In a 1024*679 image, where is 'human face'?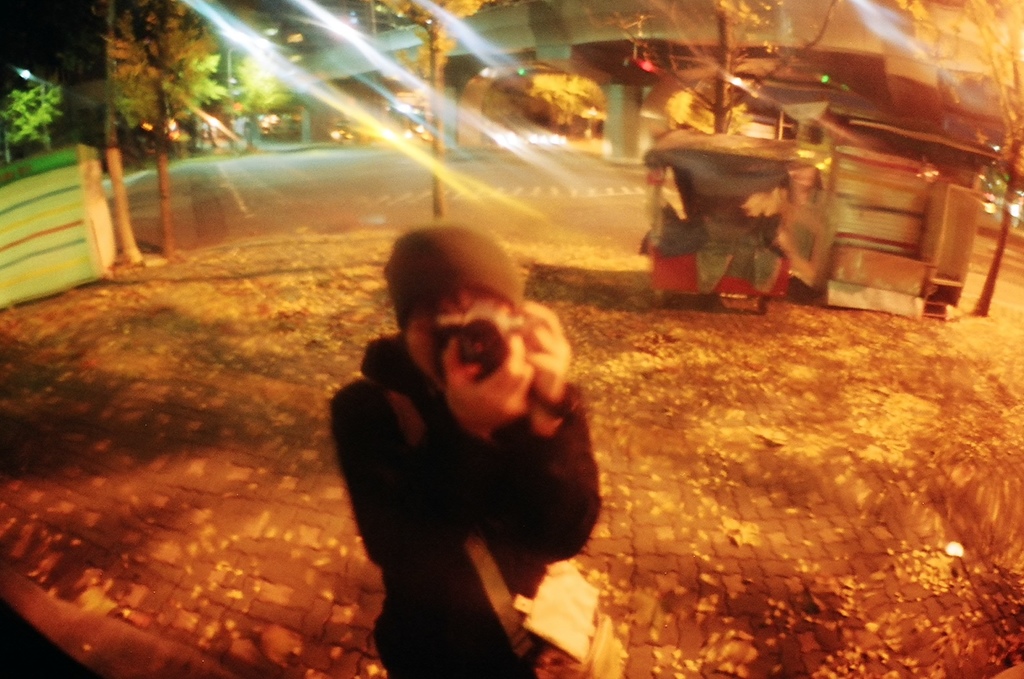
rect(406, 288, 517, 384).
